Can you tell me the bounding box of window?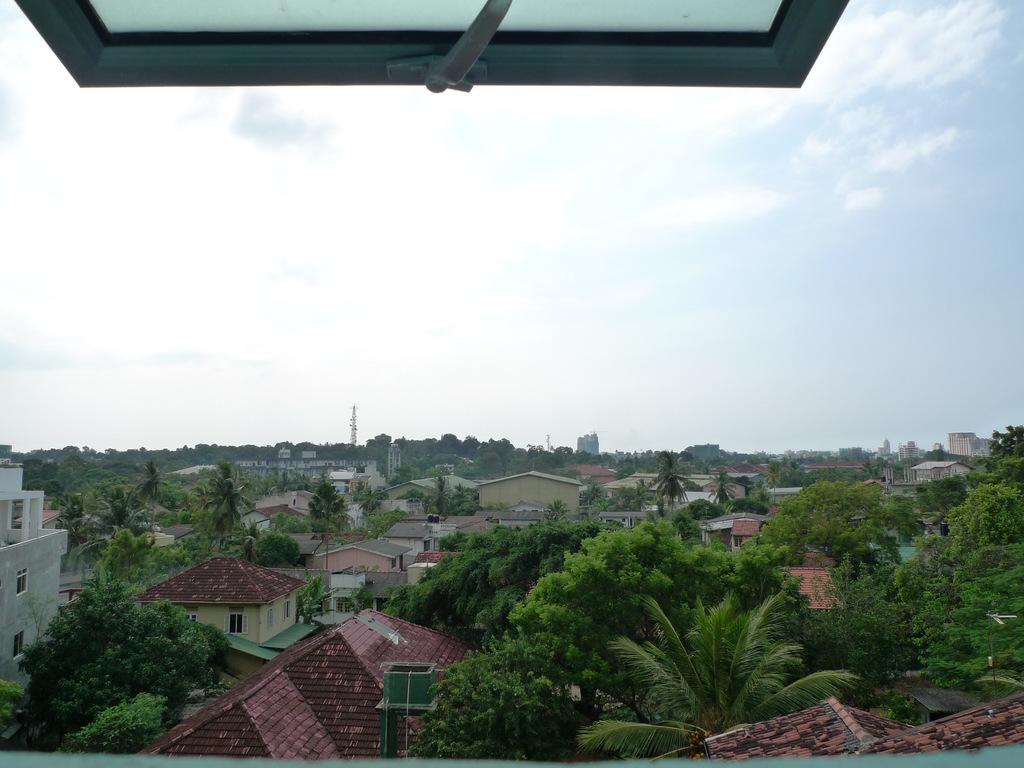
bbox=(15, 566, 31, 600).
